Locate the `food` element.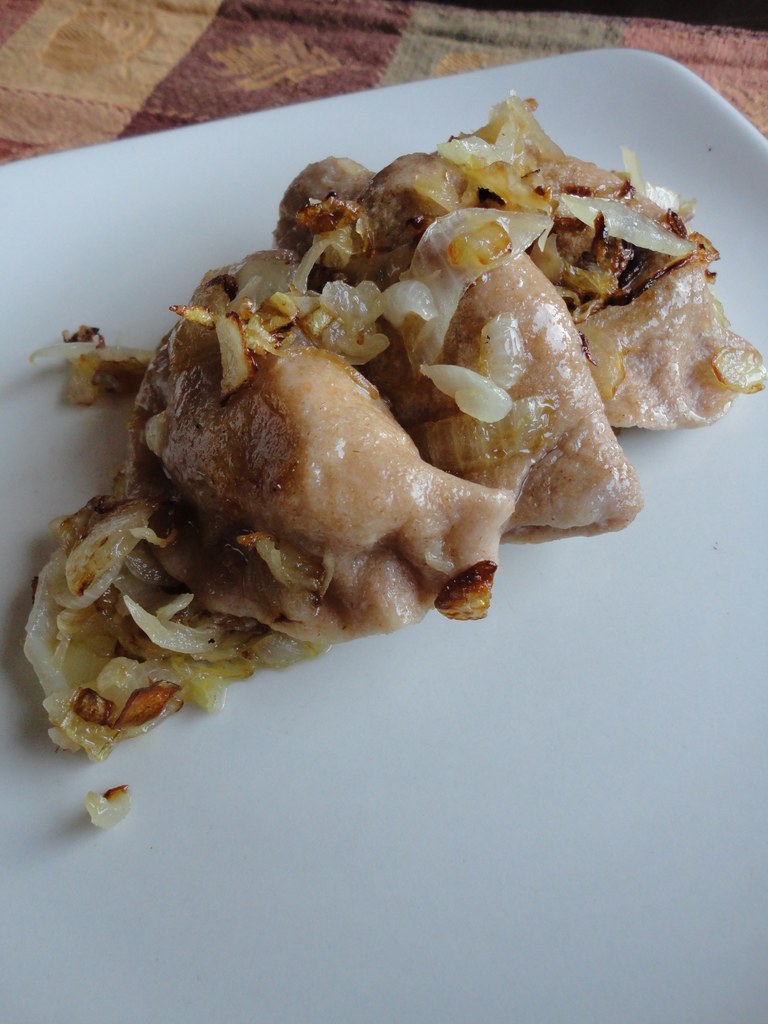
Element bbox: {"left": 81, "top": 780, "right": 133, "bottom": 832}.
